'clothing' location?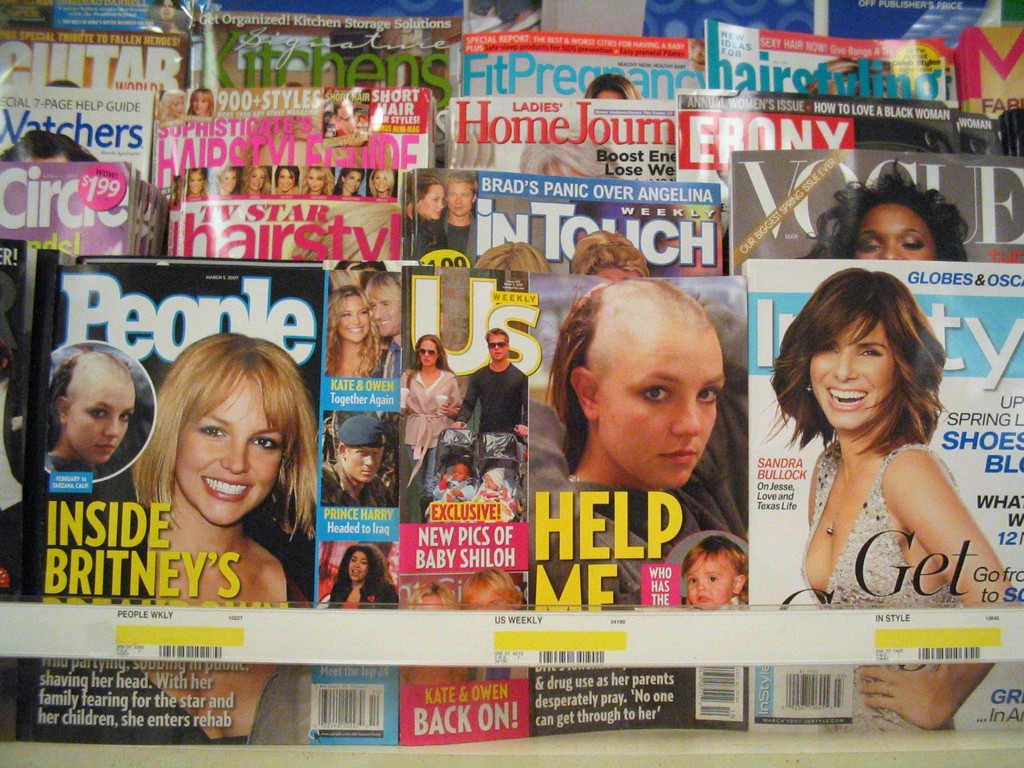
[x1=428, y1=474, x2=477, y2=502]
